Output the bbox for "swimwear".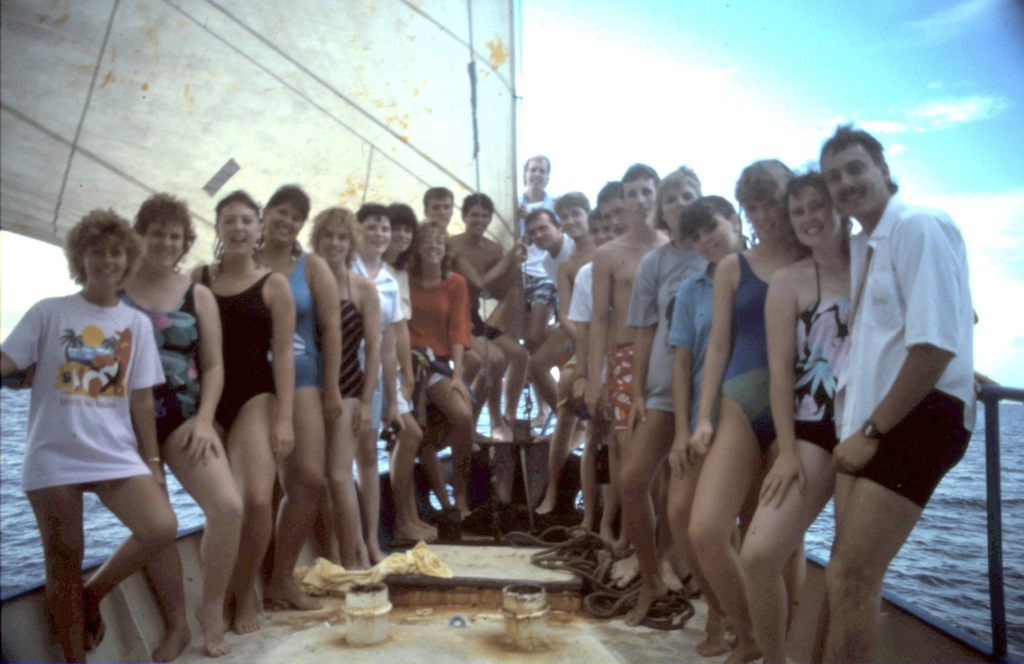
<box>272,248,328,391</box>.
